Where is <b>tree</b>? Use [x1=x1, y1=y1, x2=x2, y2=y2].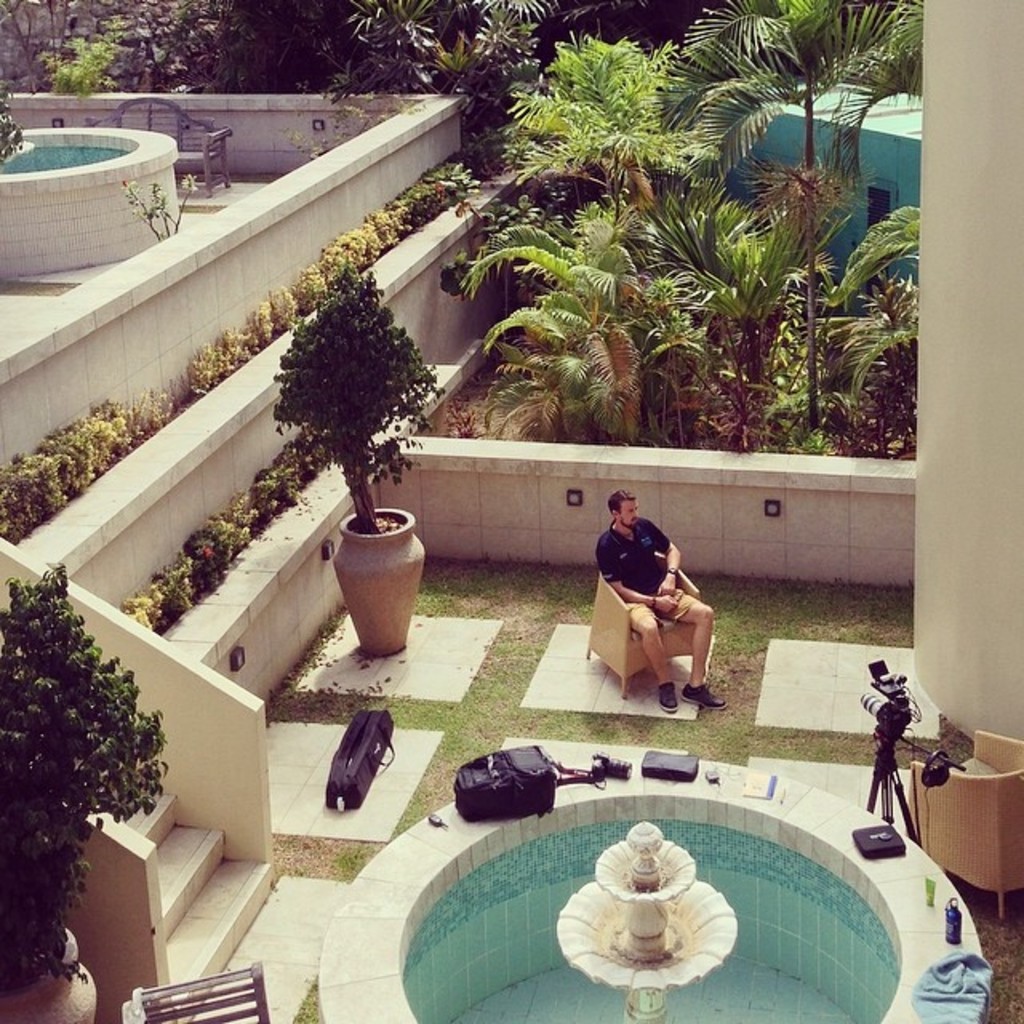
[x1=150, y1=0, x2=368, y2=83].
